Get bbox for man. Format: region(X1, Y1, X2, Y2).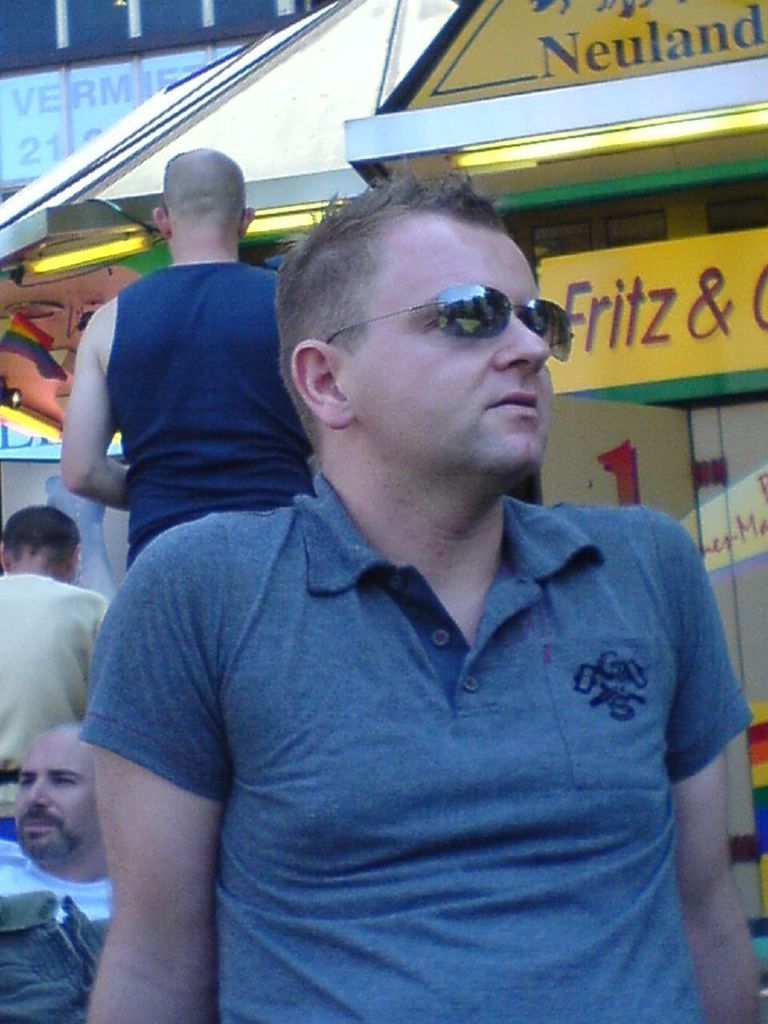
region(0, 505, 139, 827).
